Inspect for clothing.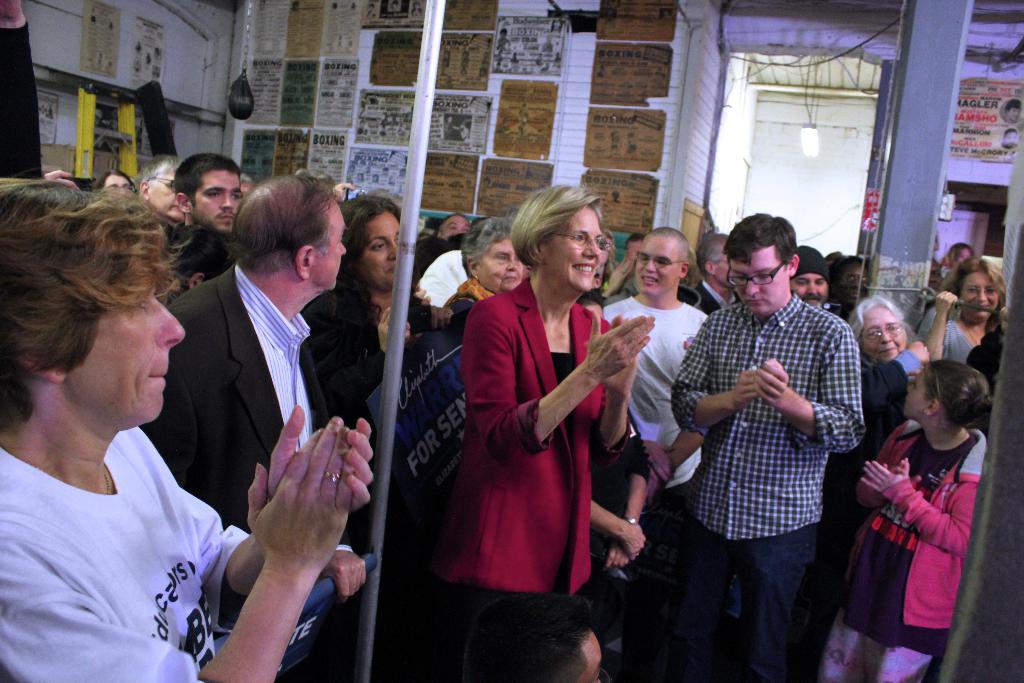
Inspection: 134:260:353:682.
